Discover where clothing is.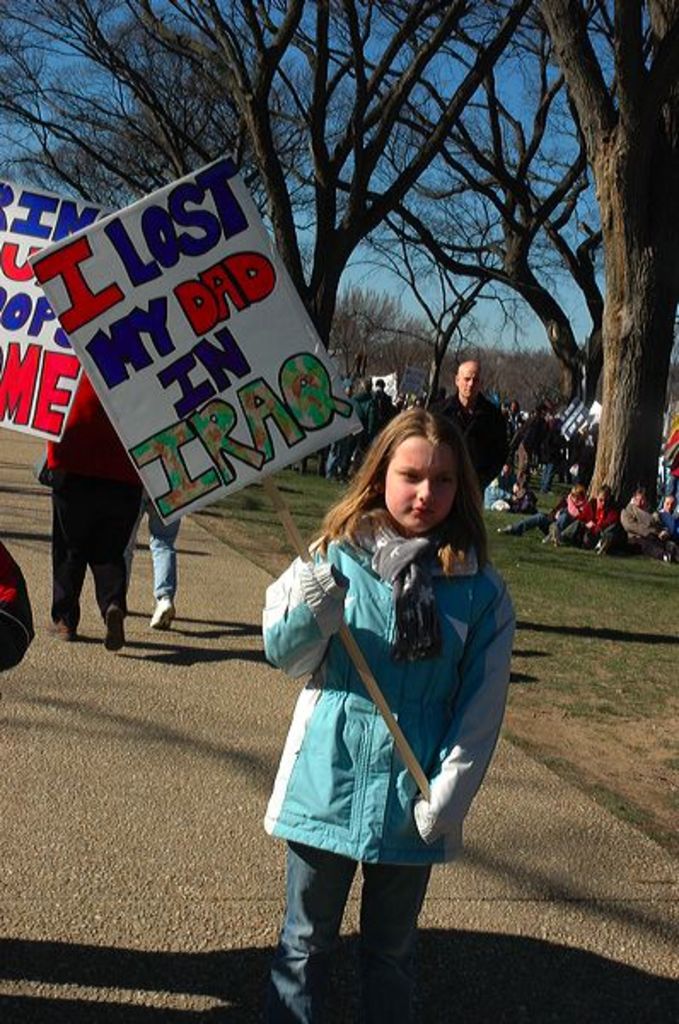
Discovered at bbox=(128, 512, 174, 628).
